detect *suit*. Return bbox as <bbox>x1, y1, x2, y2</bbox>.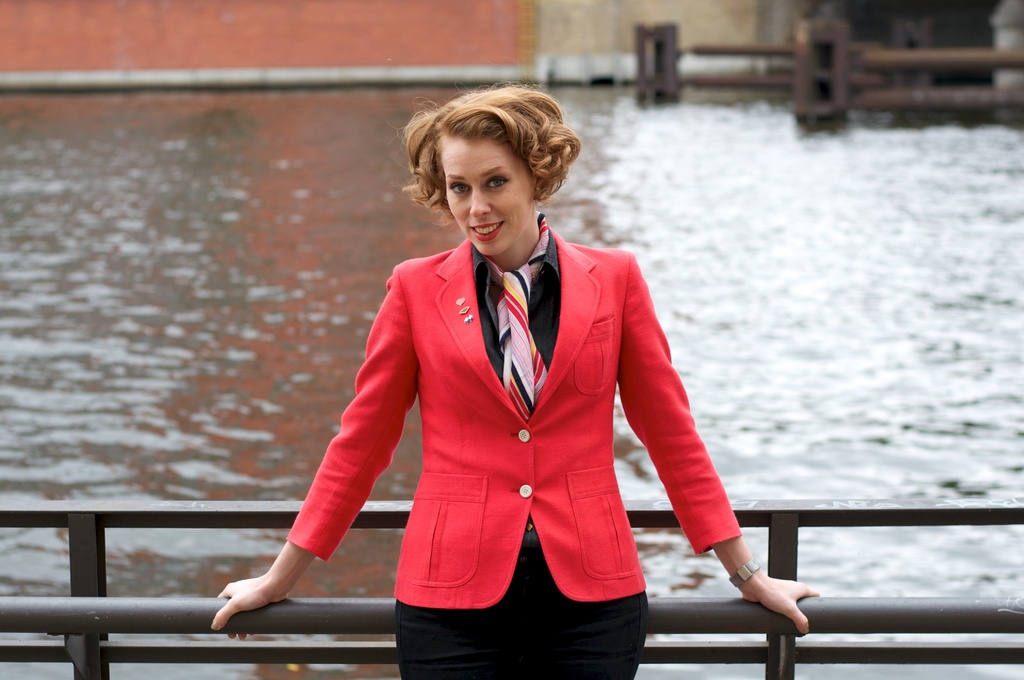
<bbox>280, 103, 732, 670</bbox>.
